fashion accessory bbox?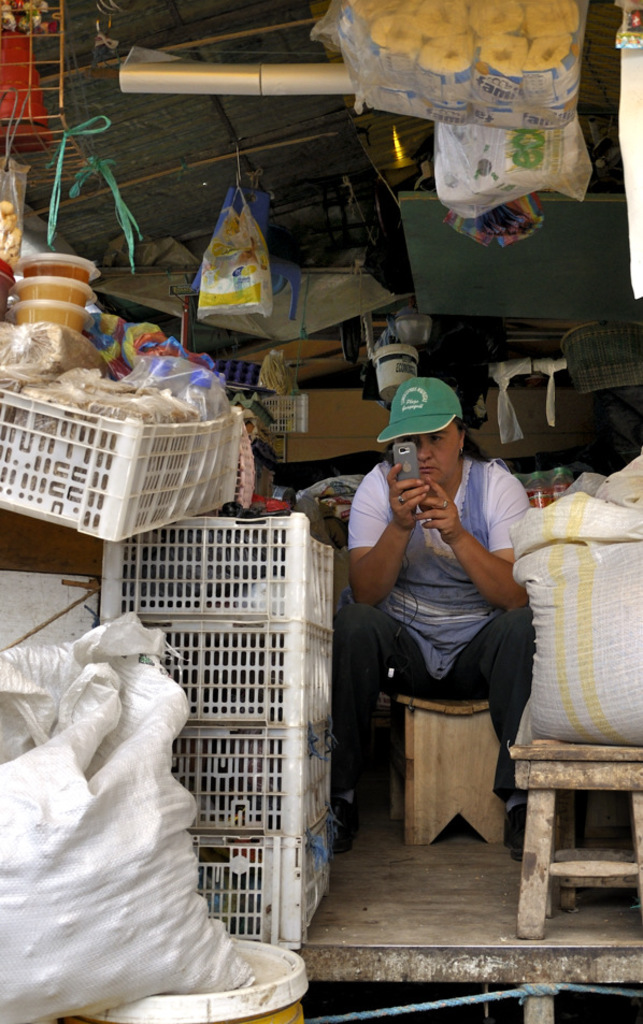
Rect(501, 804, 529, 863)
